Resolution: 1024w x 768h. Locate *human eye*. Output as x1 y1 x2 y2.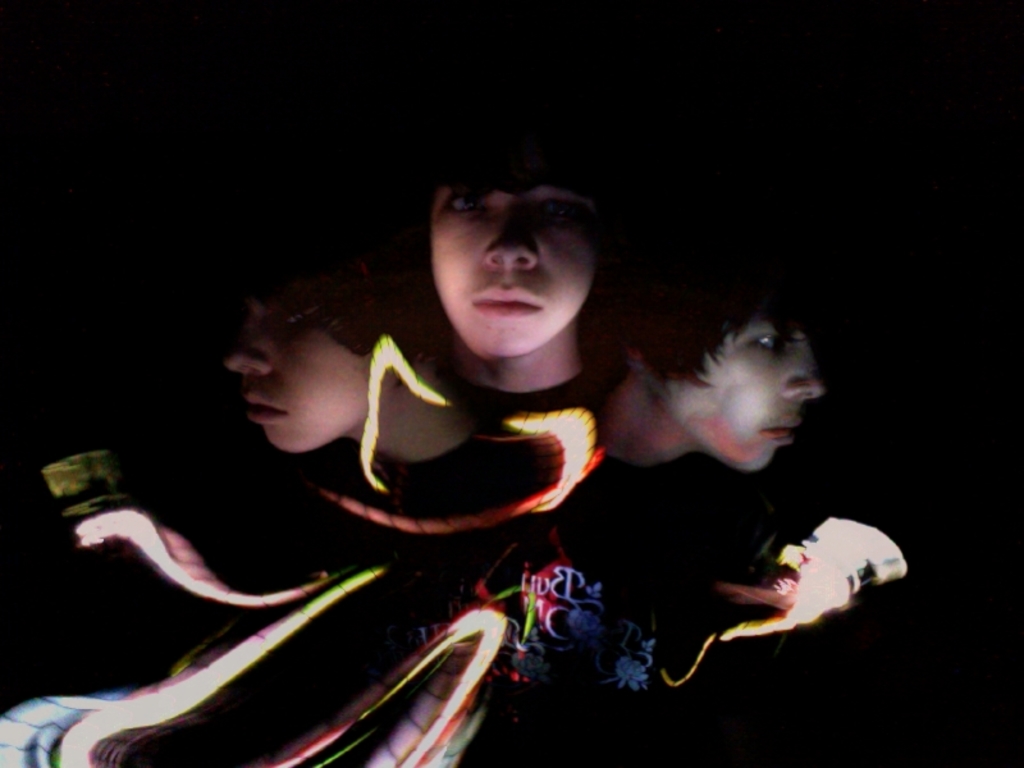
758 333 792 355.
